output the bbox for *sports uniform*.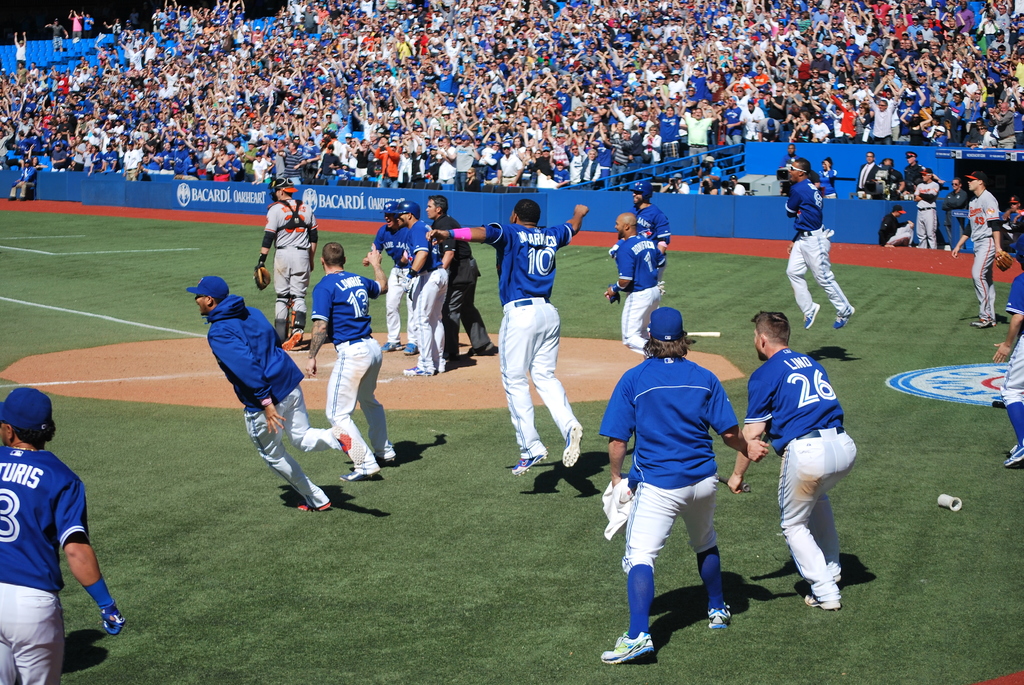
crop(0, 385, 124, 684).
